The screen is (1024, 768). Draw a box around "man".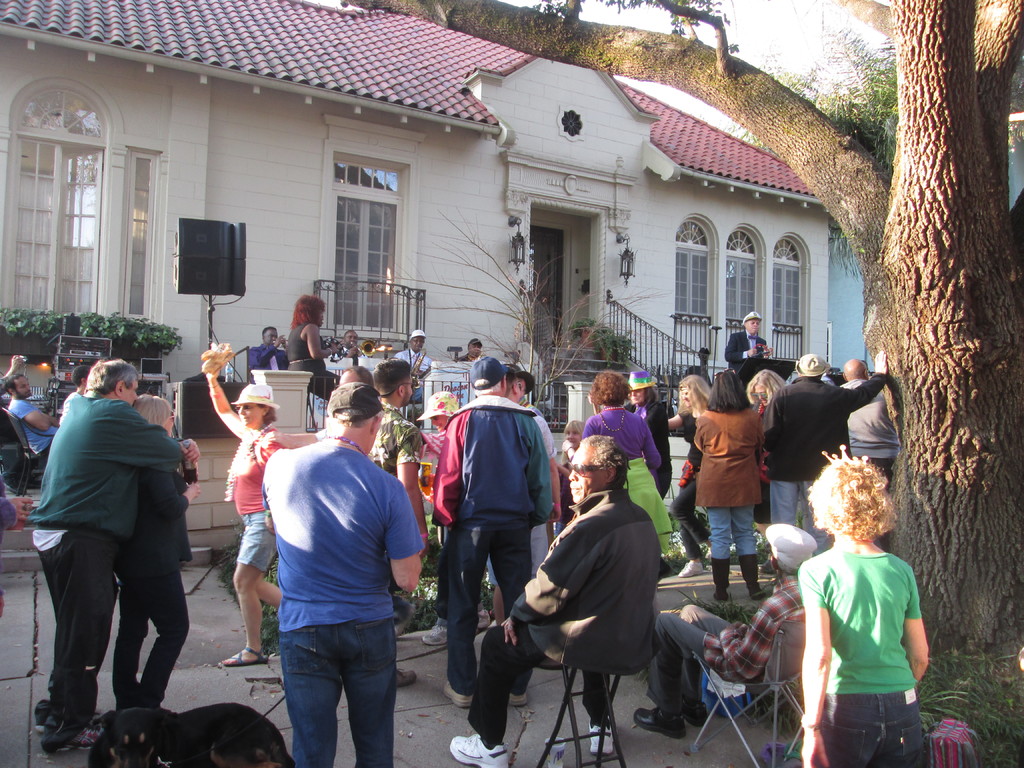
rect(262, 385, 424, 767).
